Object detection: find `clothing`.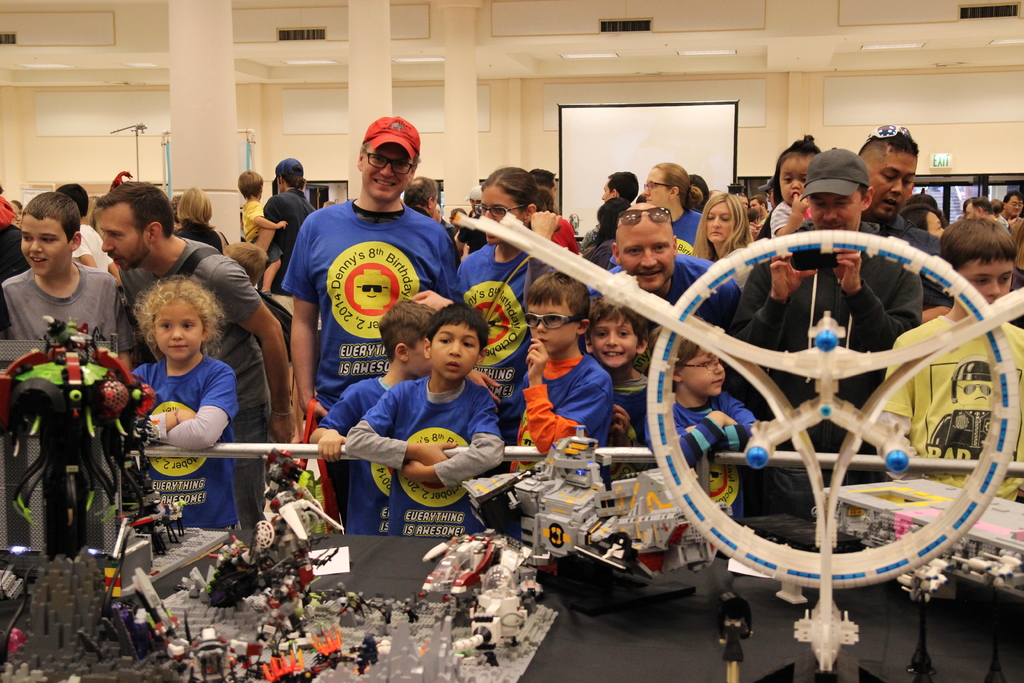
left=4, top=263, right=141, bottom=352.
